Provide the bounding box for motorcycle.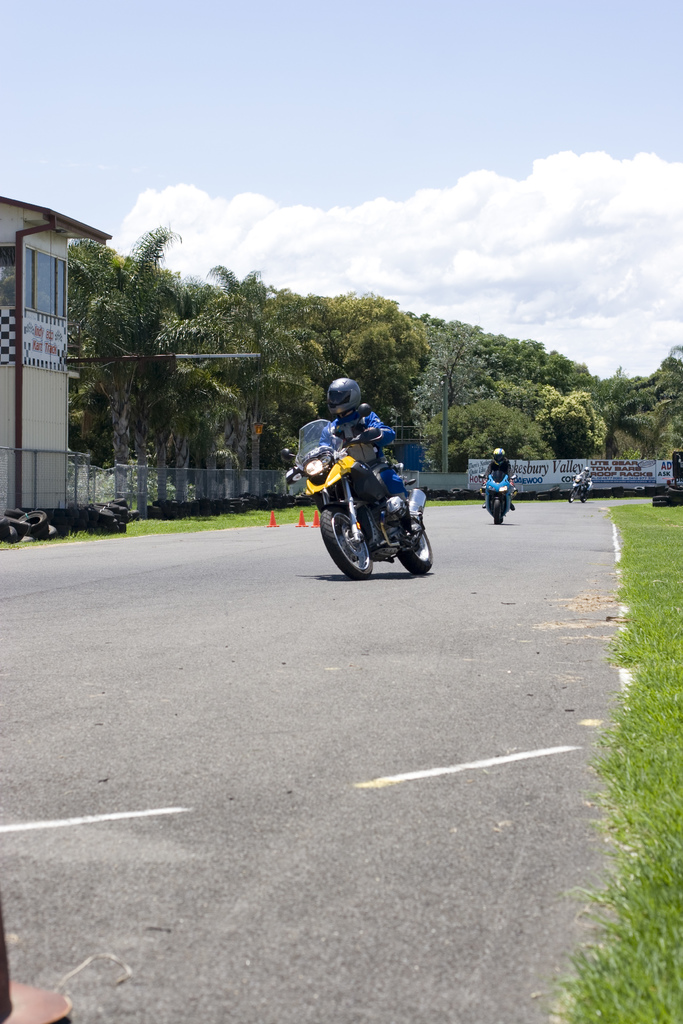
select_region(298, 431, 438, 577).
